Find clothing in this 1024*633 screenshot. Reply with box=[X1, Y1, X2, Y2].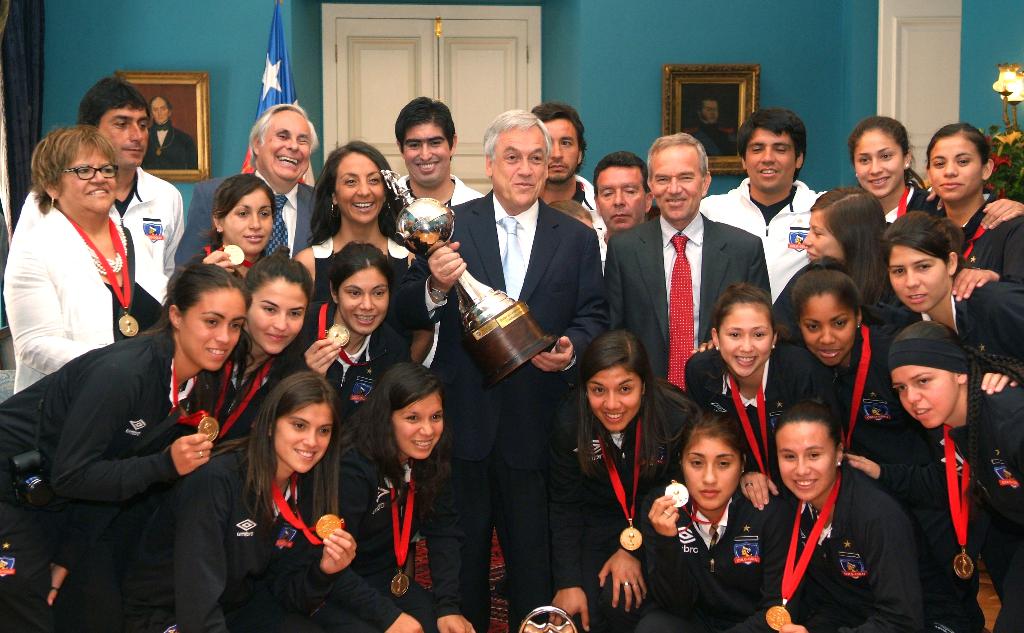
box=[5, 337, 219, 605].
